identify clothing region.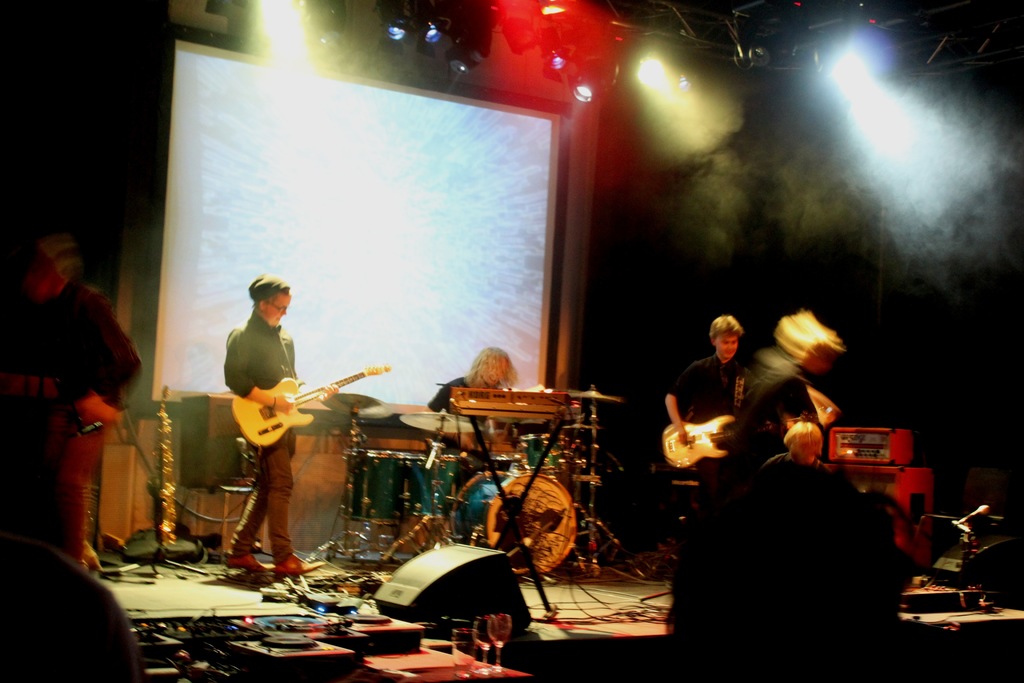
Region: 228,427,296,566.
